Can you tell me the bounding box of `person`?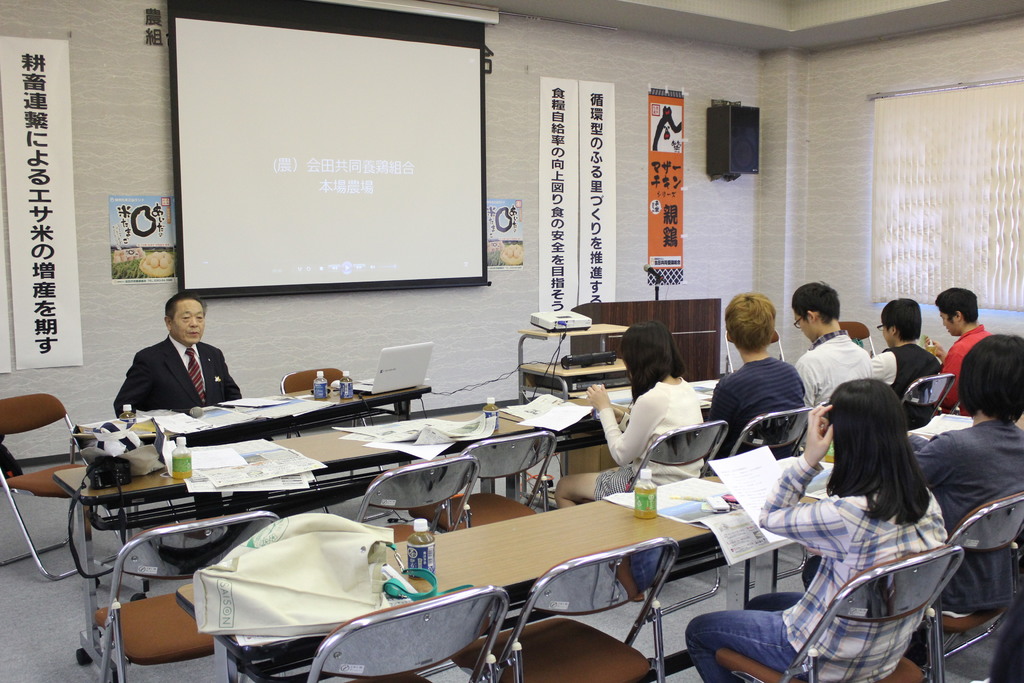
707/292/806/457.
